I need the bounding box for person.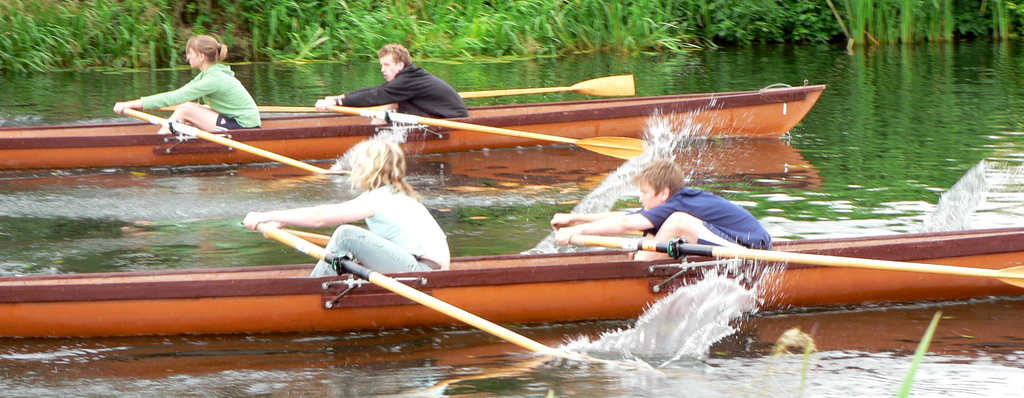
Here it is: crop(554, 158, 772, 263).
